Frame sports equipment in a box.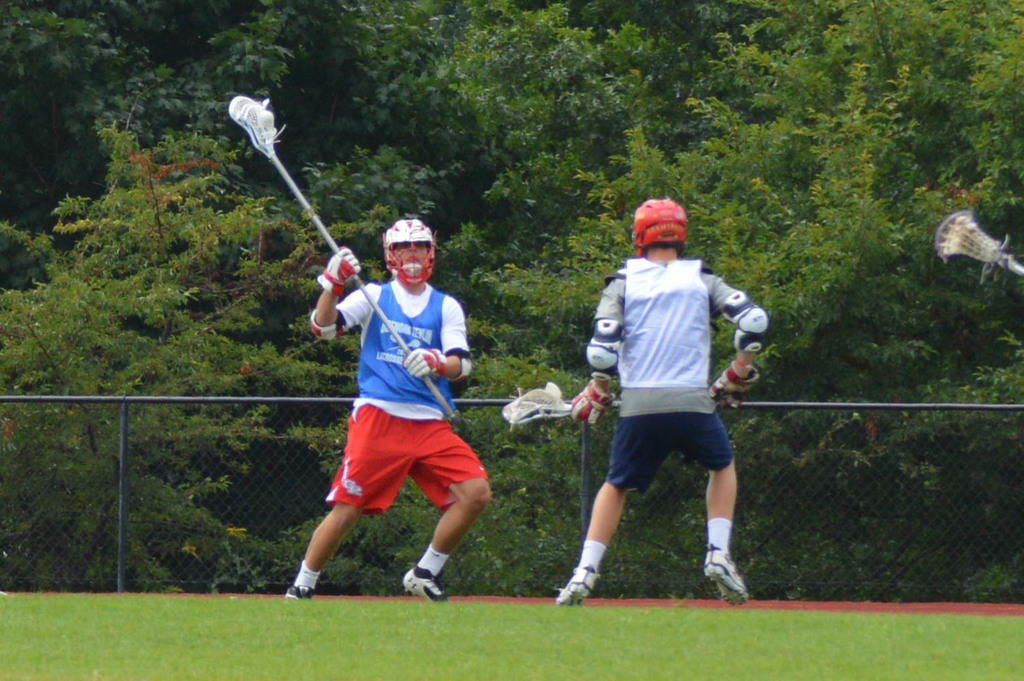
BBox(307, 308, 348, 345).
